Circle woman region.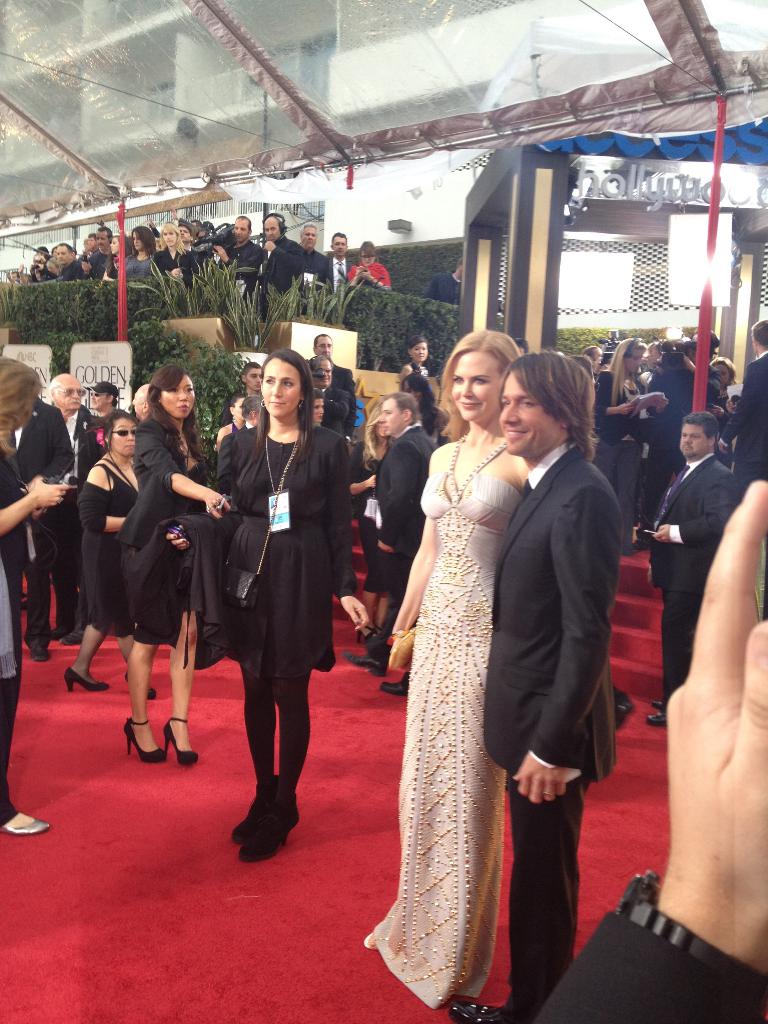
Region: detection(710, 355, 735, 467).
